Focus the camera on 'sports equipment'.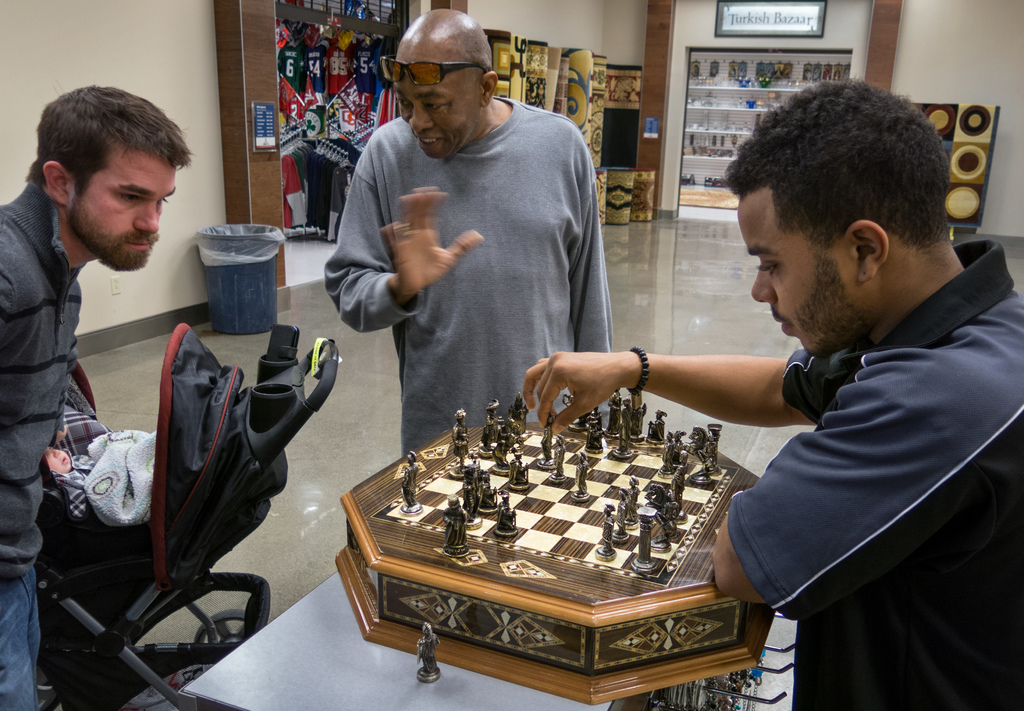
Focus region: [x1=568, y1=447, x2=594, y2=502].
